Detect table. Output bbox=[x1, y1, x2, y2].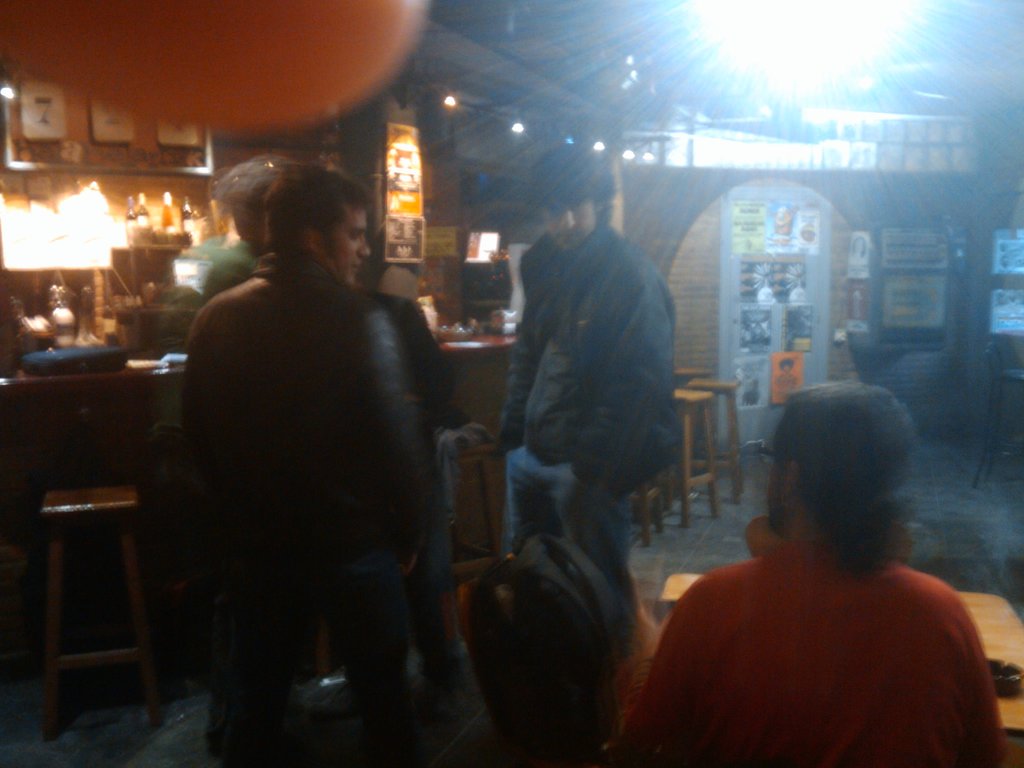
bbox=[38, 456, 169, 724].
